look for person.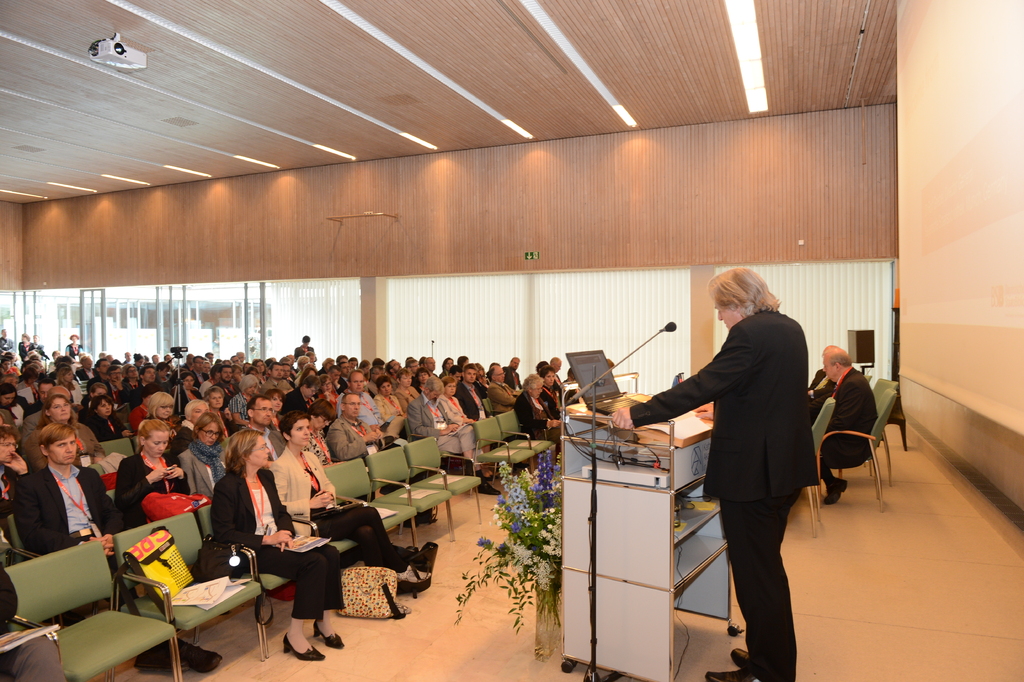
Found: l=15, t=331, r=35, b=359.
